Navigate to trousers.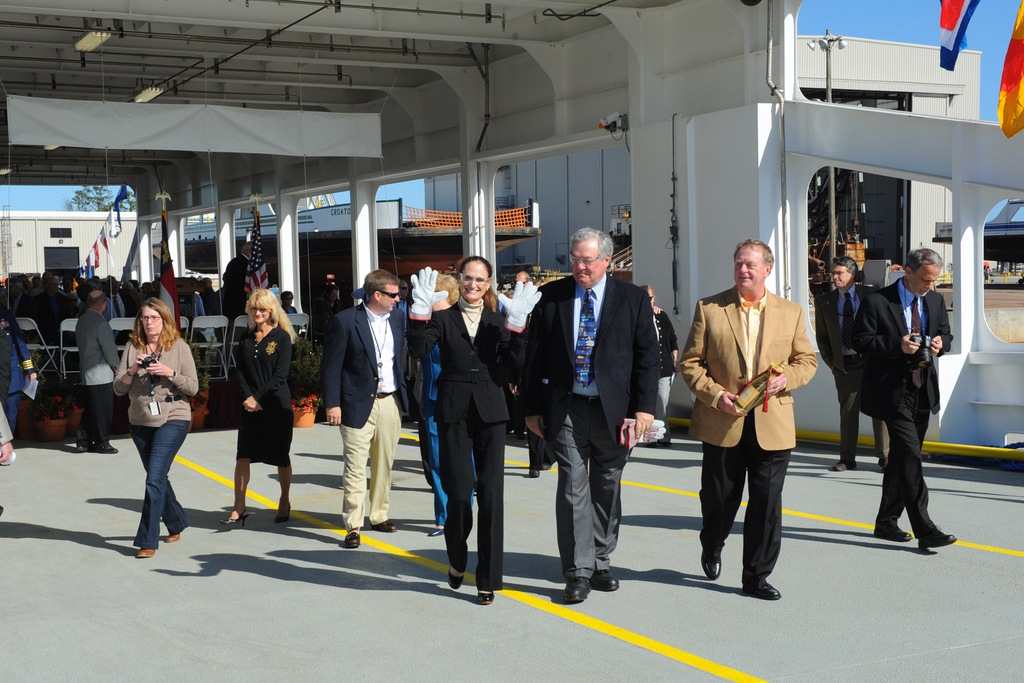
Navigation target: 831, 350, 891, 466.
